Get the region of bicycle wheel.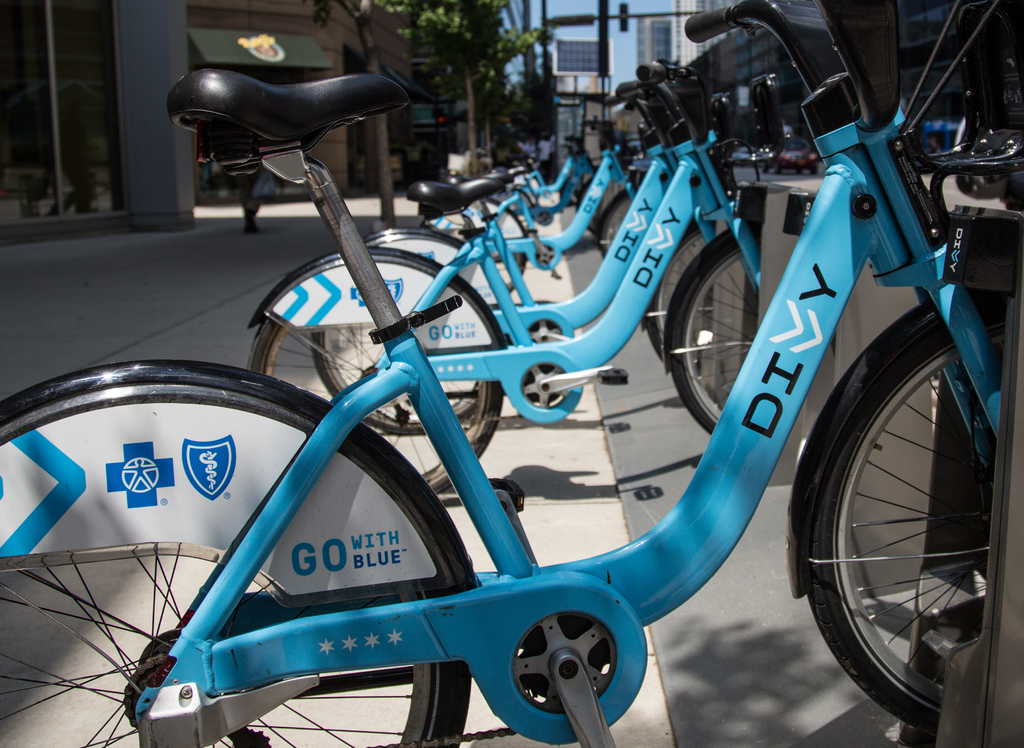
box=[0, 541, 472, 747].
